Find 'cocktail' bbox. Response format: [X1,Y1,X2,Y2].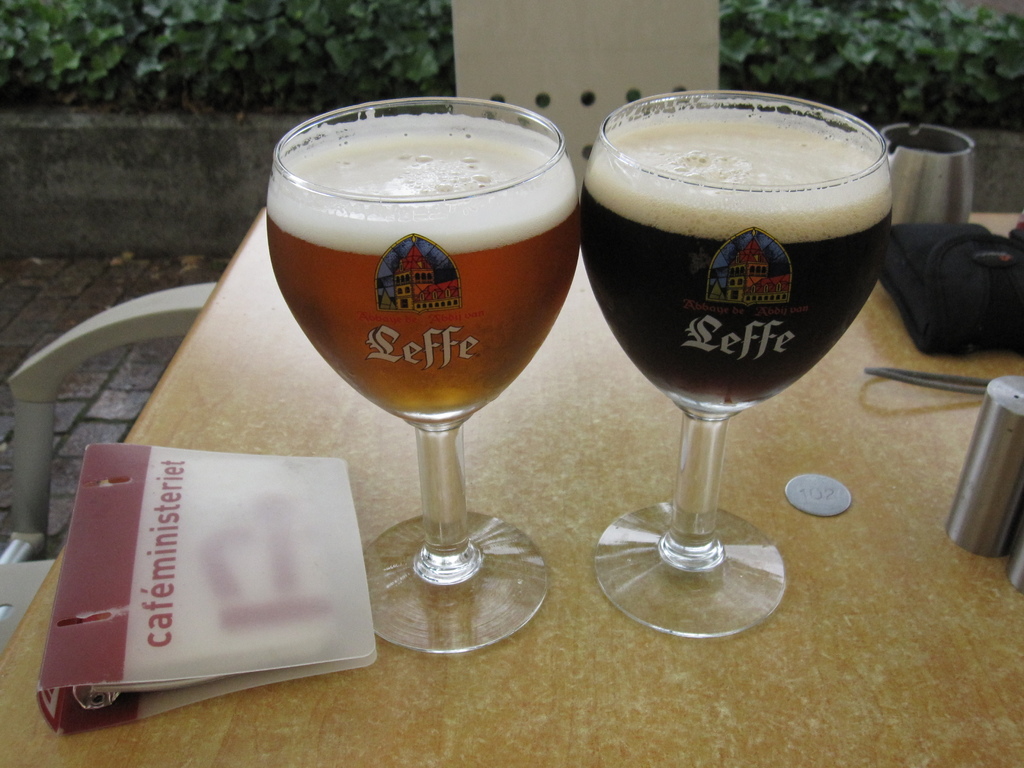
[264,88,586,653].
